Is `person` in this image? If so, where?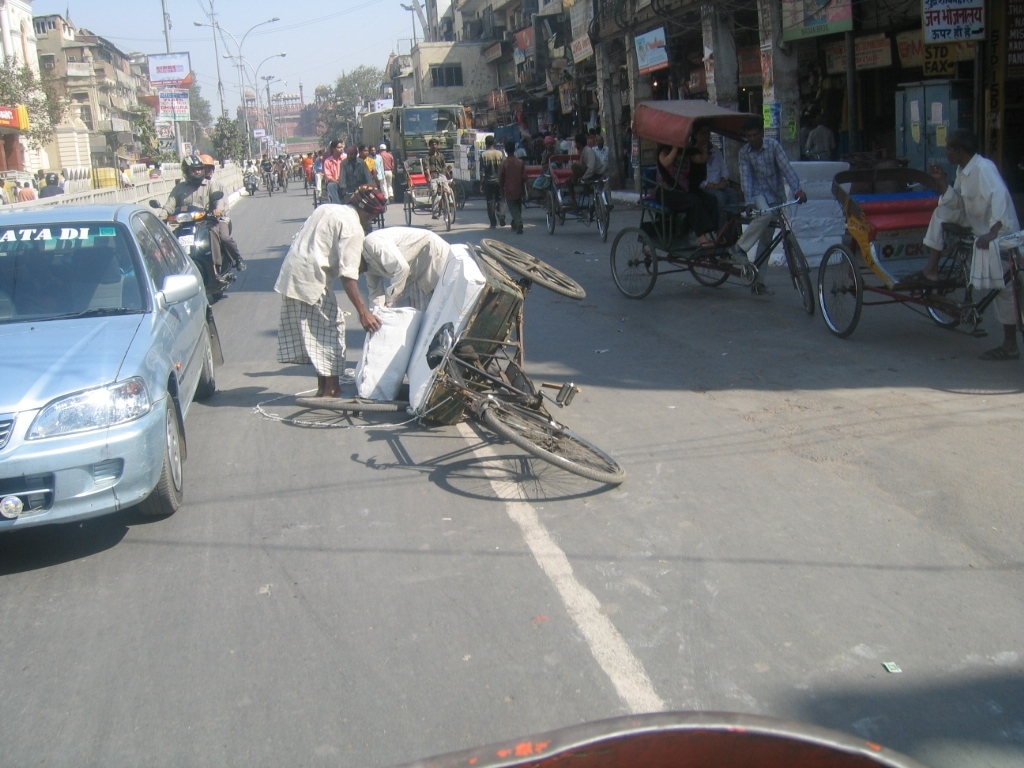
Yes, at bbox(496, 134, 527, 236).
